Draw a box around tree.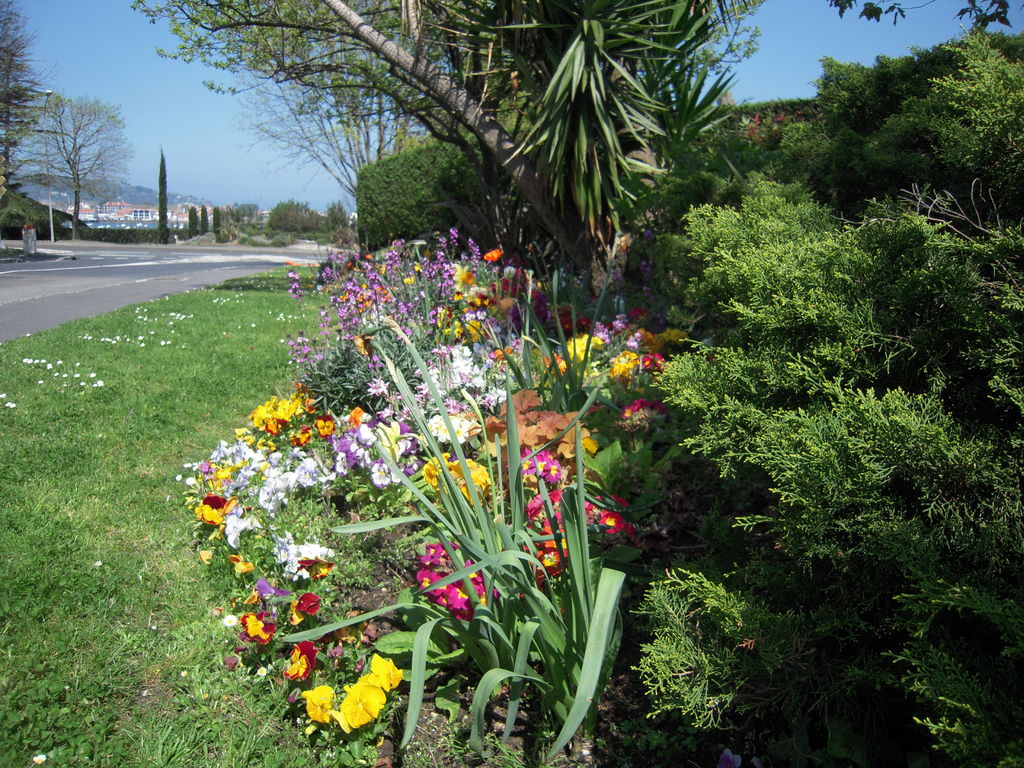
<bbox>0, 0, 49, 197</bbox>.
